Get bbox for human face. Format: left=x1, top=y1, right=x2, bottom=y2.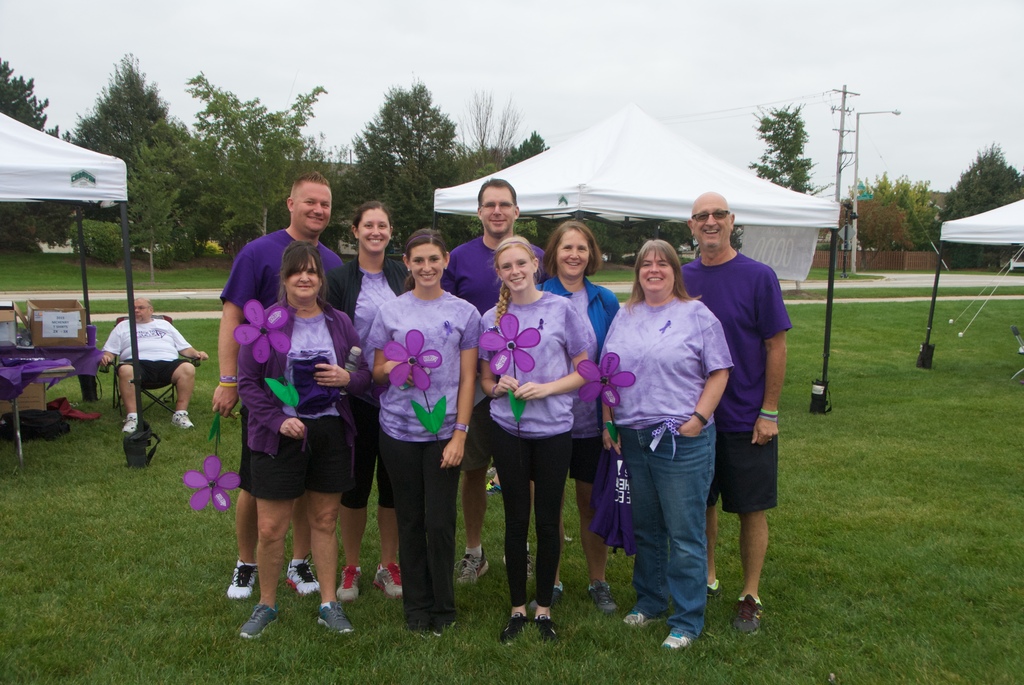
left=477, top=182, right=515, bottom=240.
